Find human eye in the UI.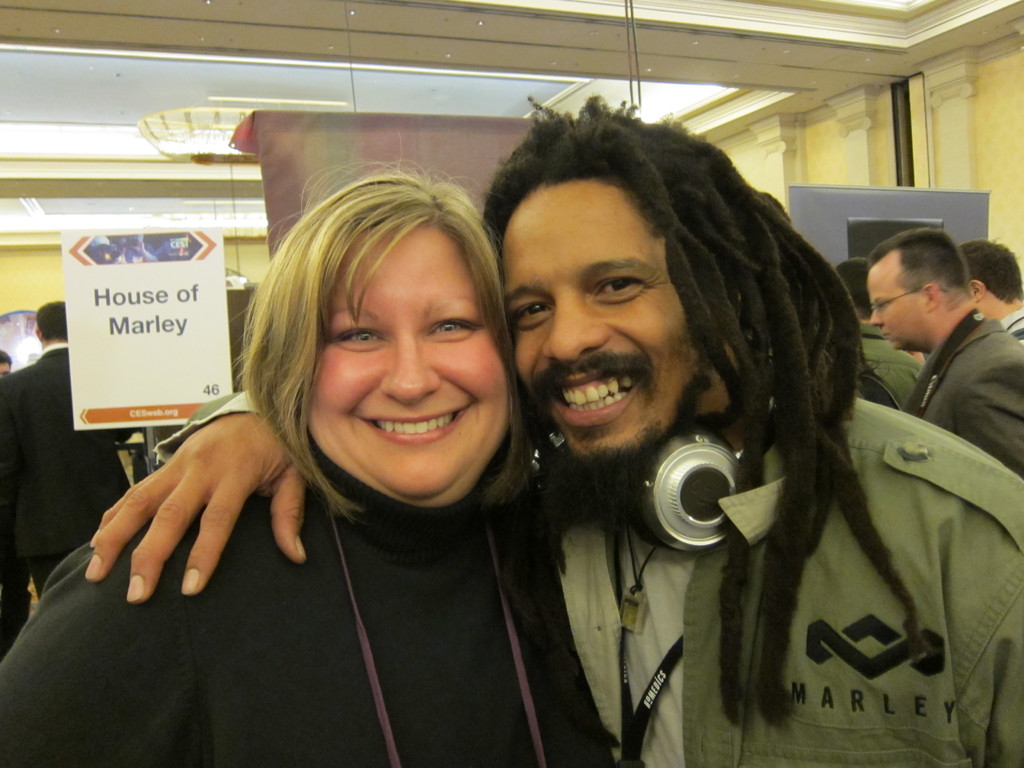
UI element at (left=329, top=320, right=386, bottom=348).
